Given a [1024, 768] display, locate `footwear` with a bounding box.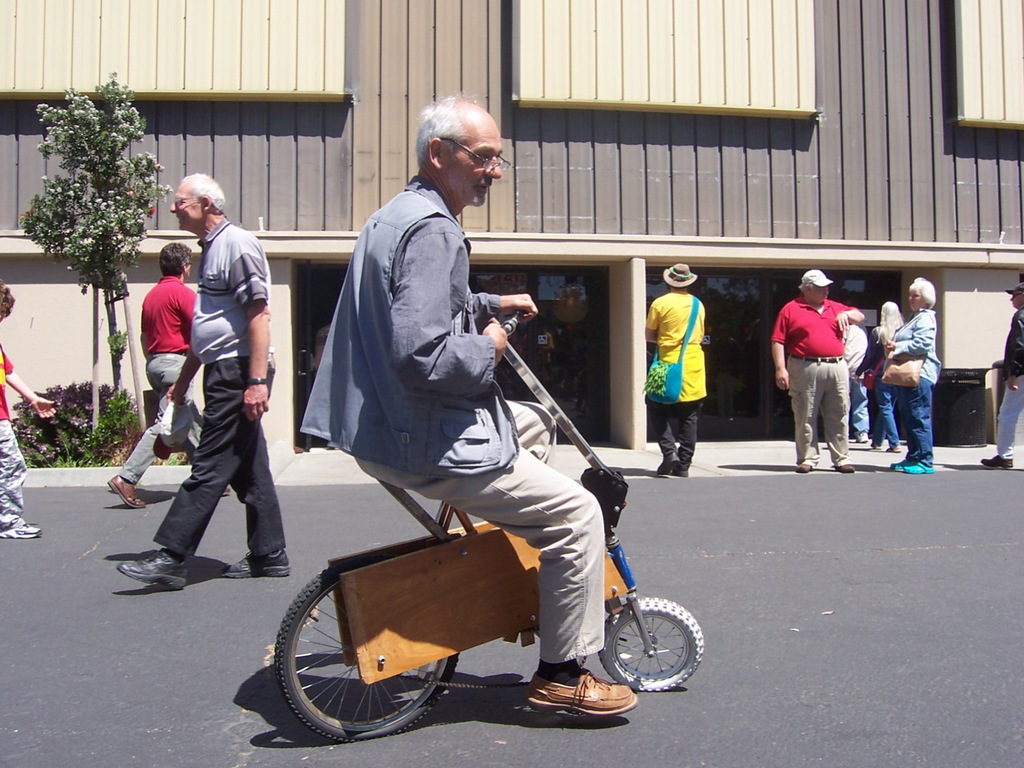
Located: Rect(679, 454, 686, 471).
